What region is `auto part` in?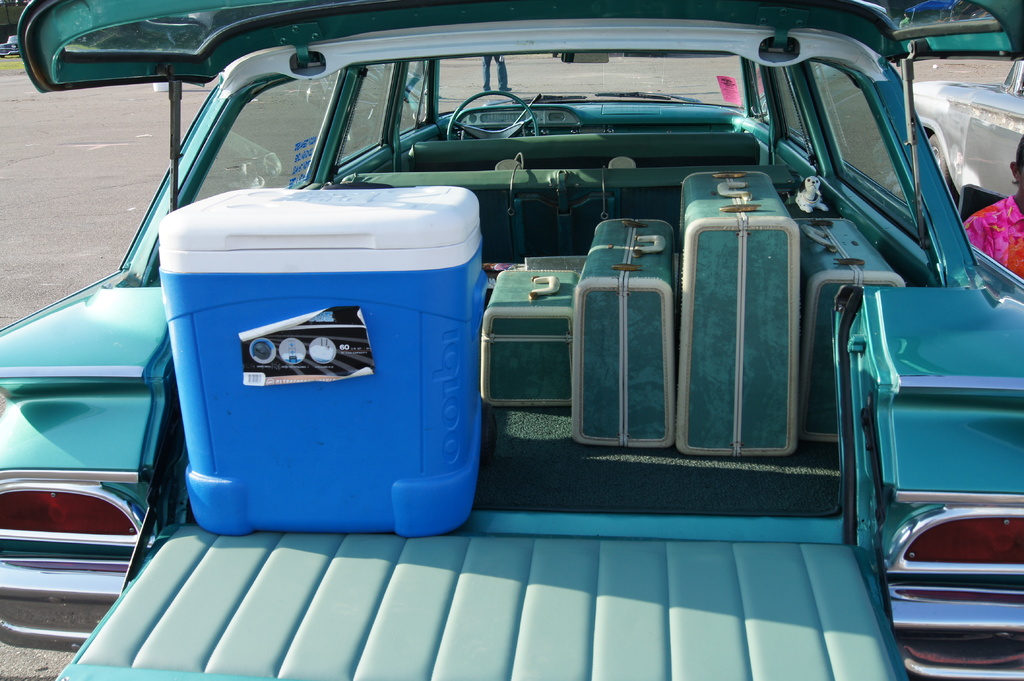
[445, 90, 536, 138].
